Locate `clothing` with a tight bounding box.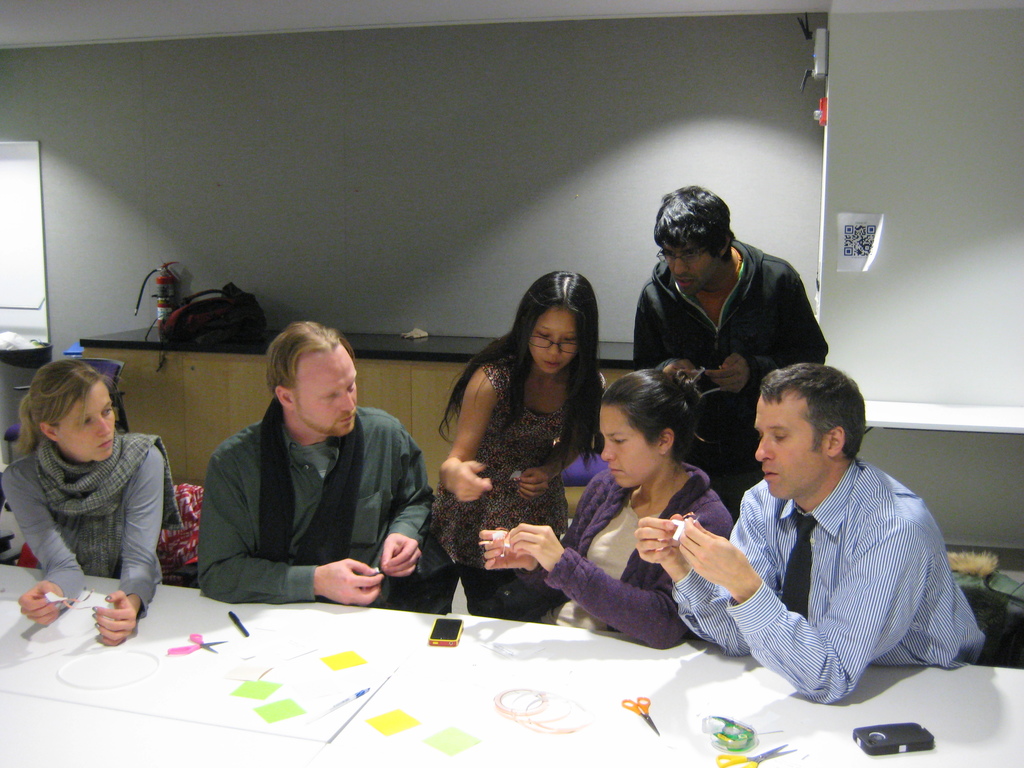
crop(685, 422, 970, 713).
